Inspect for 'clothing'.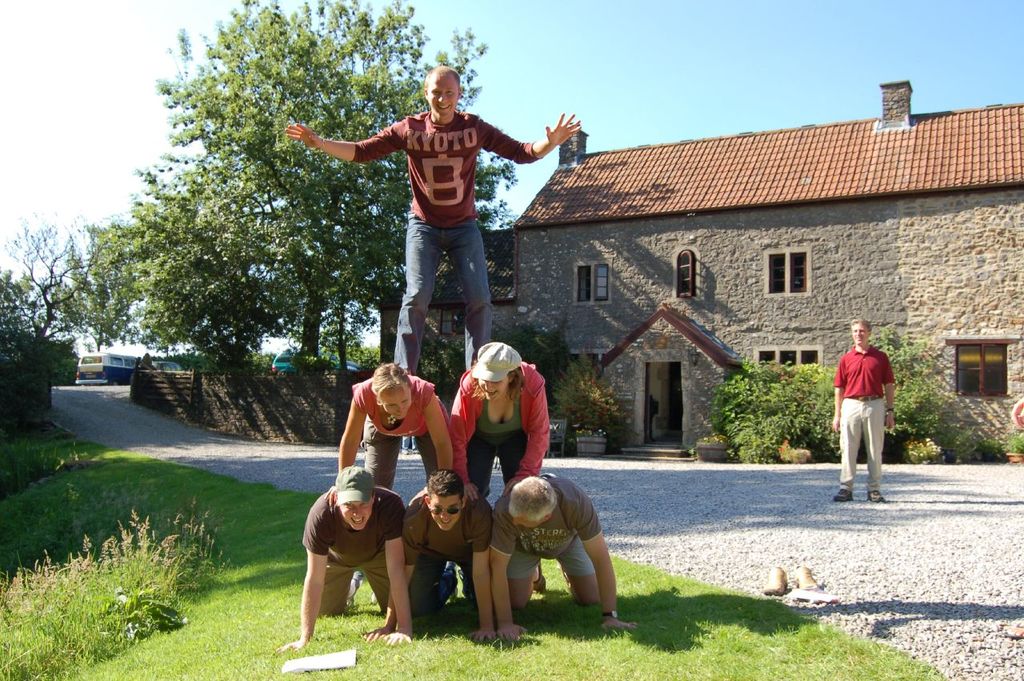
Inspection: pyautogui.locateOnScreen(299, 480, 409, 617).
